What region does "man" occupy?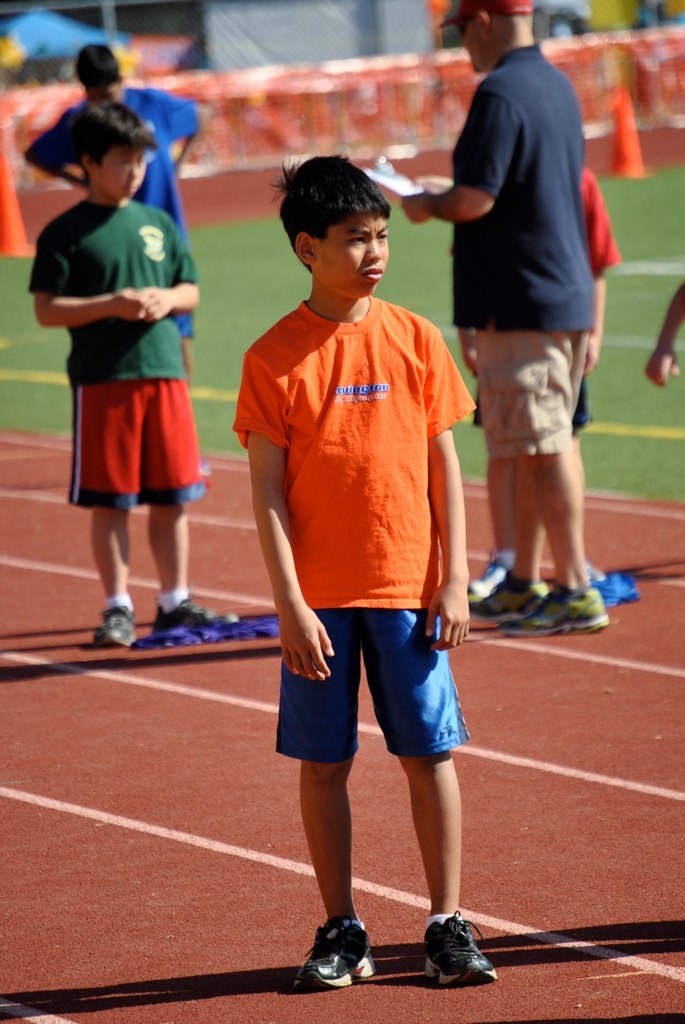
(420,6,627,582).
